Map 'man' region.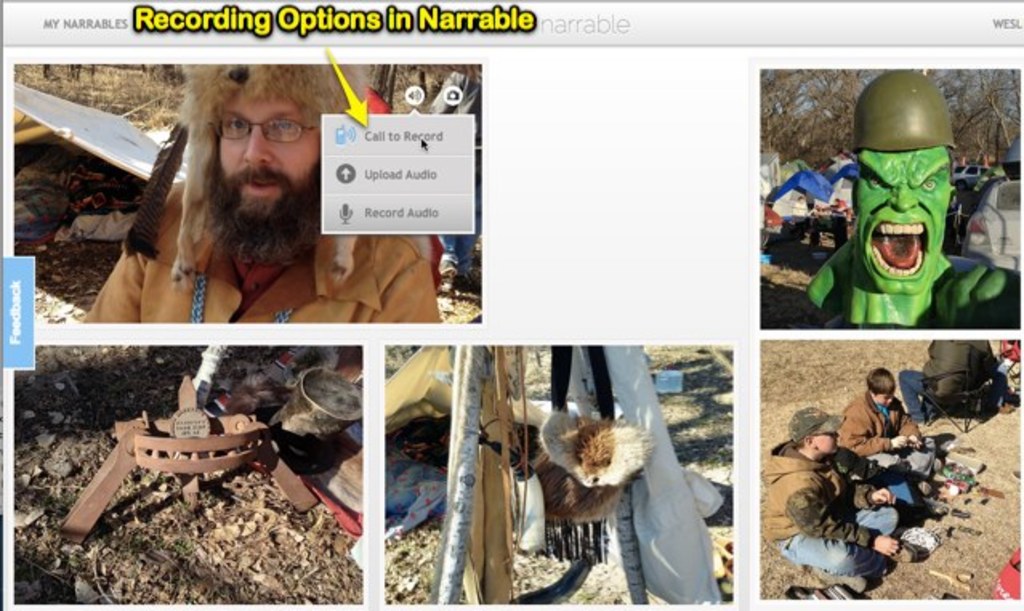
Mapped to region(82, 56, 447, 324).
